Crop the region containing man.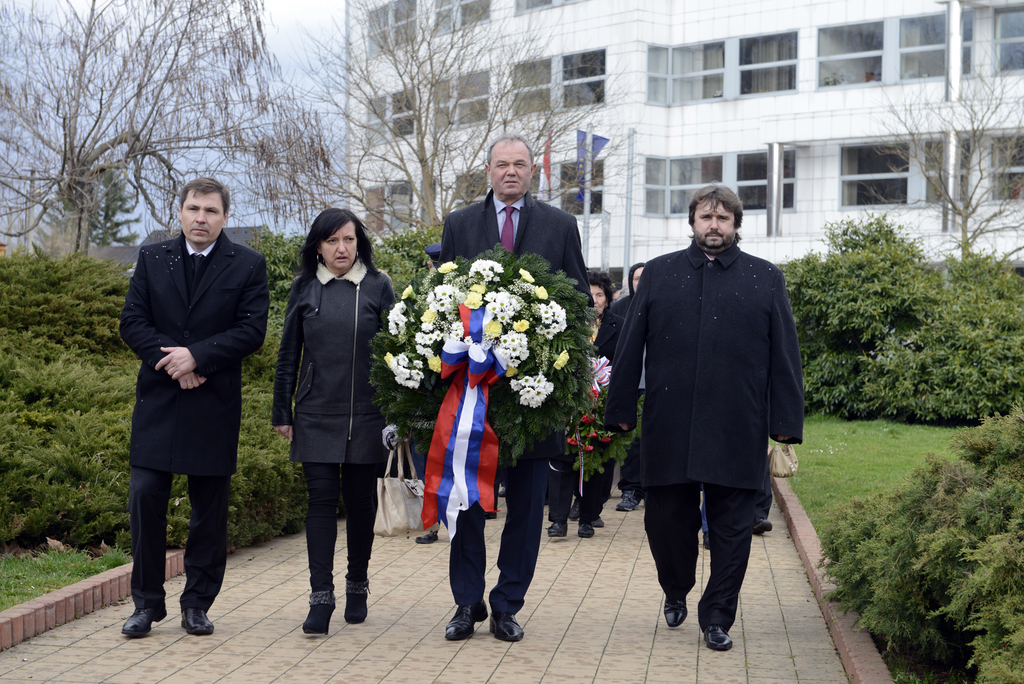
Crop region: (left=441, top=116, right=589, bottom=619).
